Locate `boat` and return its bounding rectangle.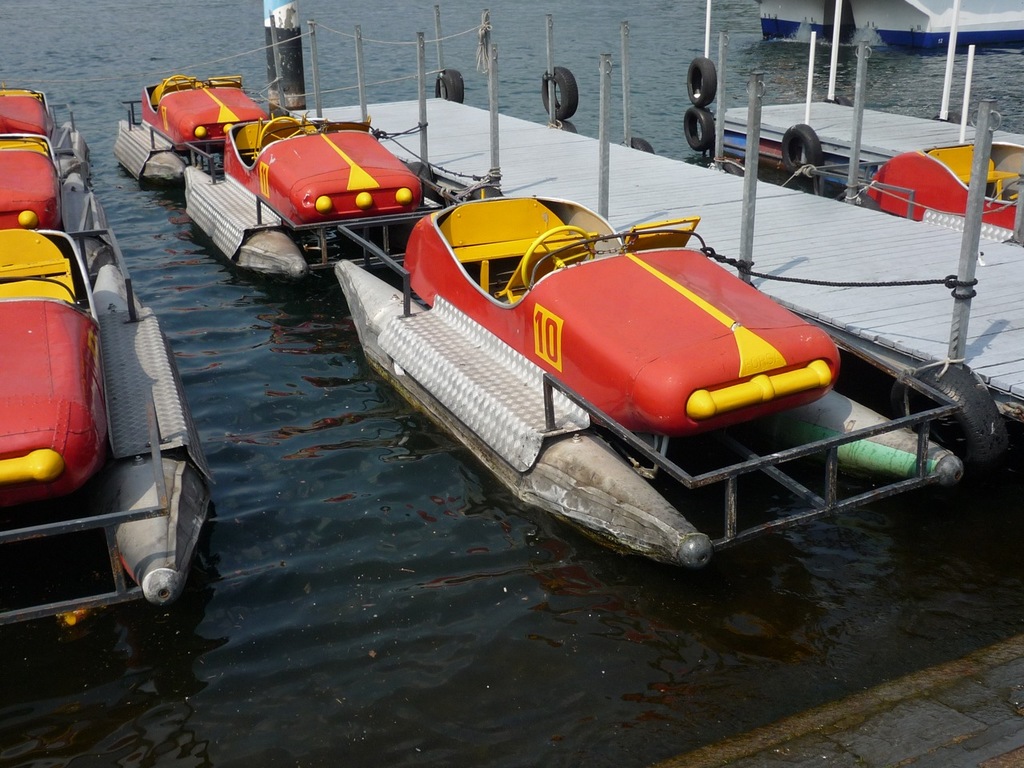
{"left": 106, "top": 66, "right": 480, "bottom": 286}.
